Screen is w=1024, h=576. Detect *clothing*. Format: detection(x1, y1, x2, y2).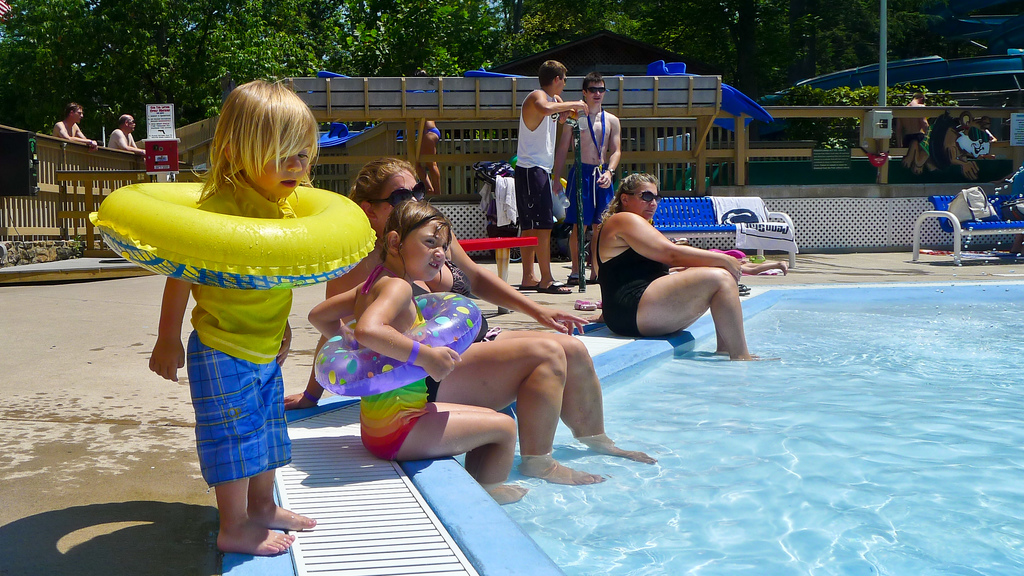
detection(357, 308, 438, 471).
